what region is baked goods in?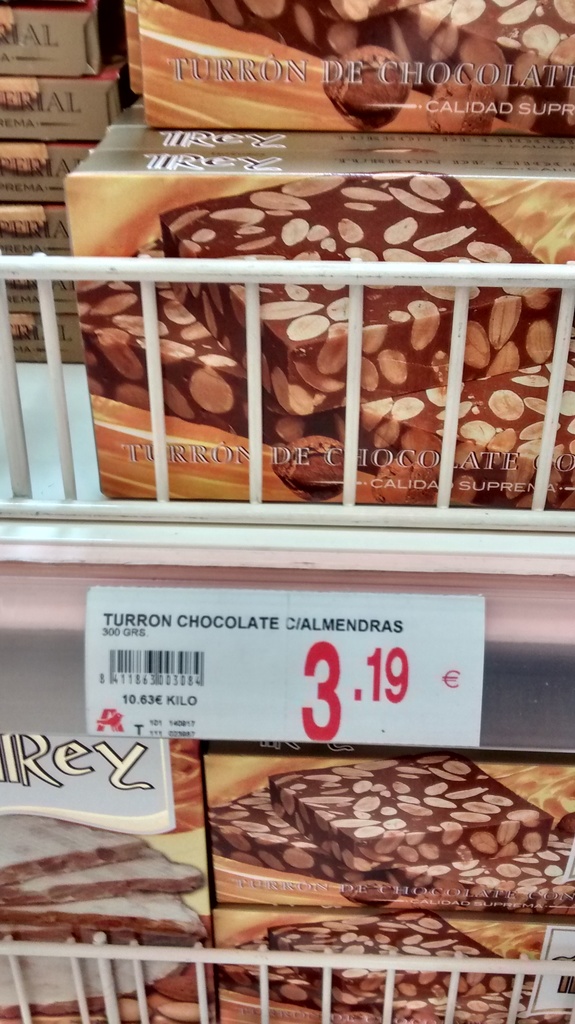
(74,230,574,503).
